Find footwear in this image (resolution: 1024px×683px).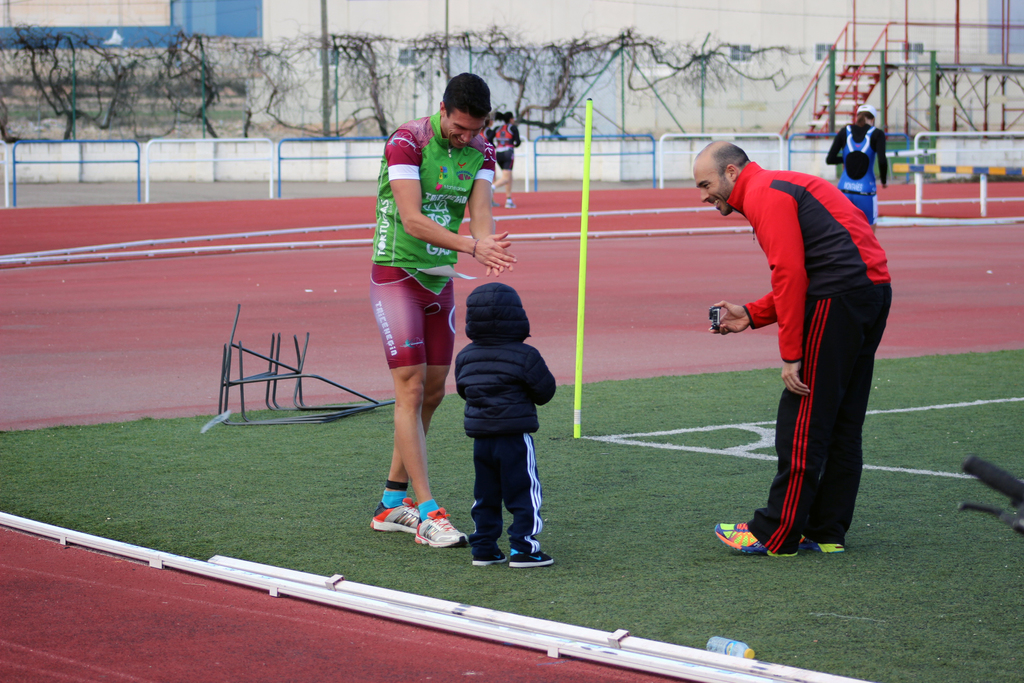
(x1=467, y1=547, x2=509, y2=572).
